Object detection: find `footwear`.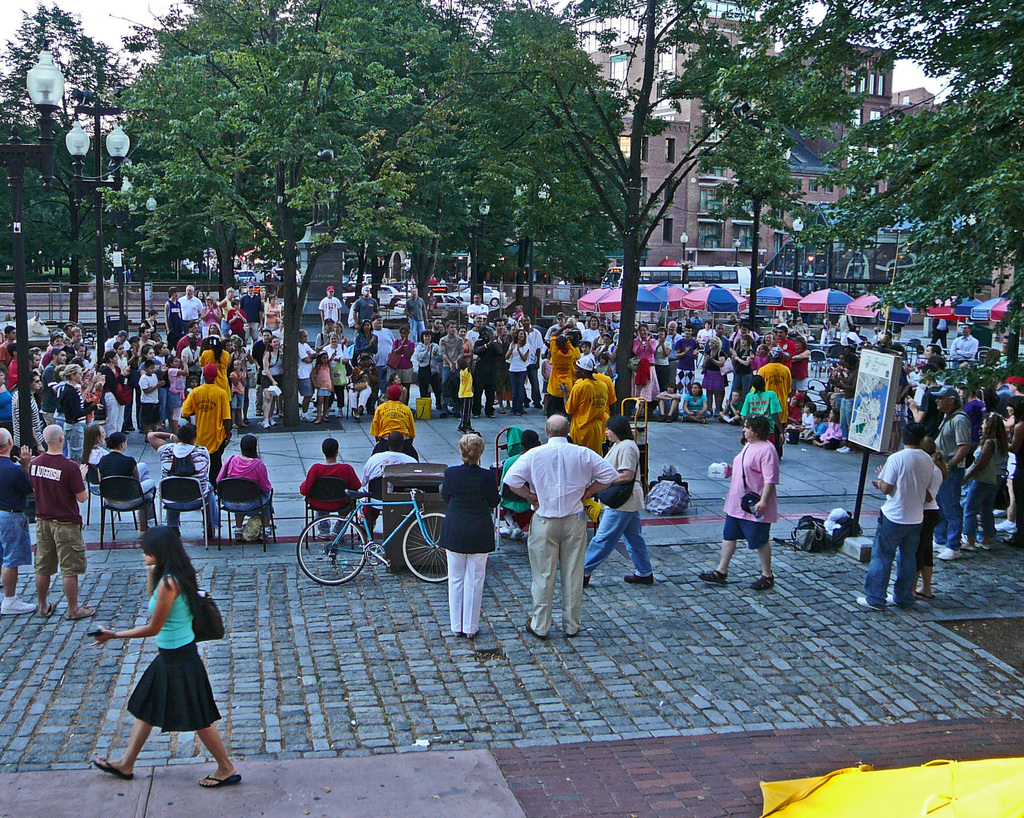
(895, 591, 919, 600).
